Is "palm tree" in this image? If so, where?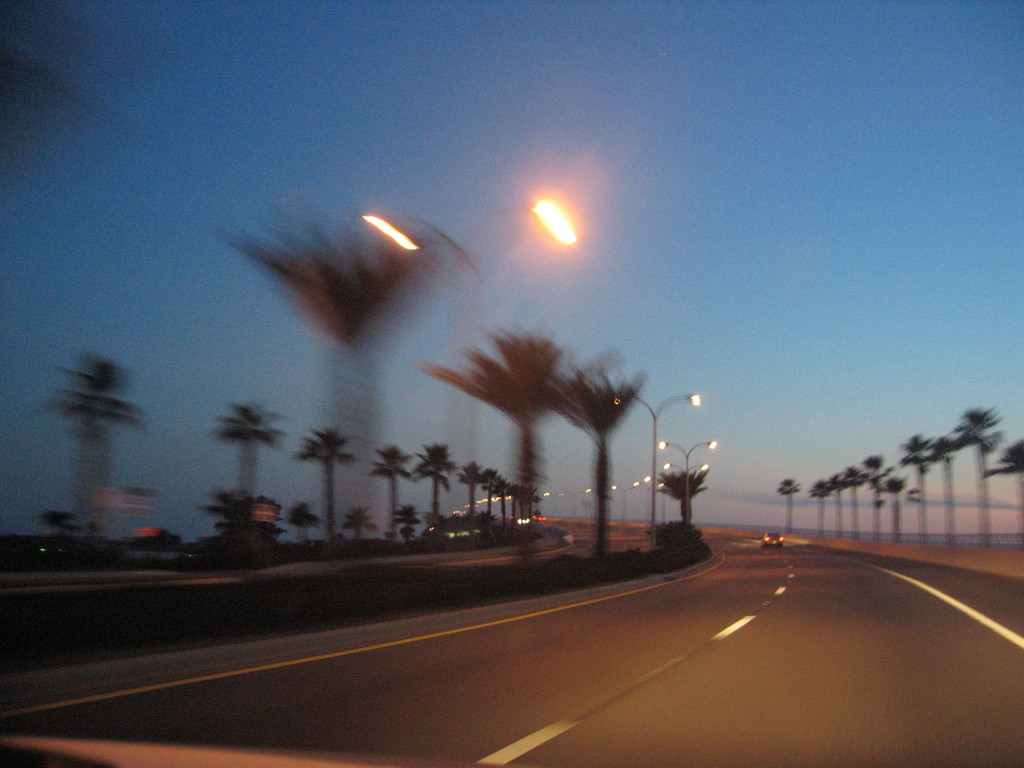
Yes, at locate(438, 324, 604, 518).
